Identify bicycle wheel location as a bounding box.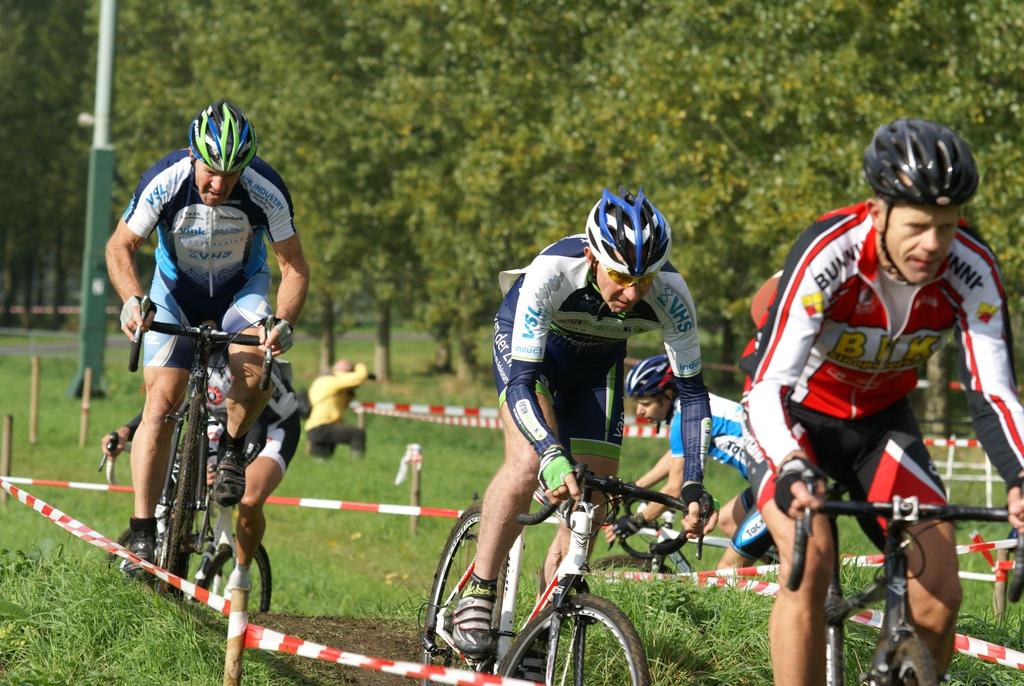
BBox(195, 537, 273, 619).
